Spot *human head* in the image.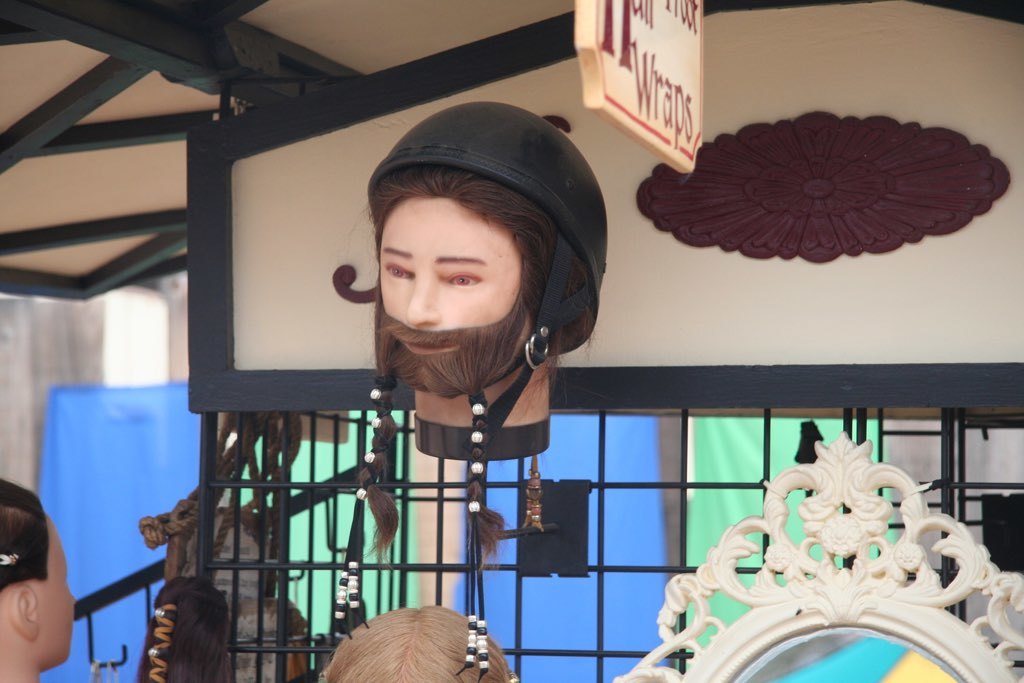
*human head* found at pyautogui.locateOnScreen(348, 99, 606, 441).
